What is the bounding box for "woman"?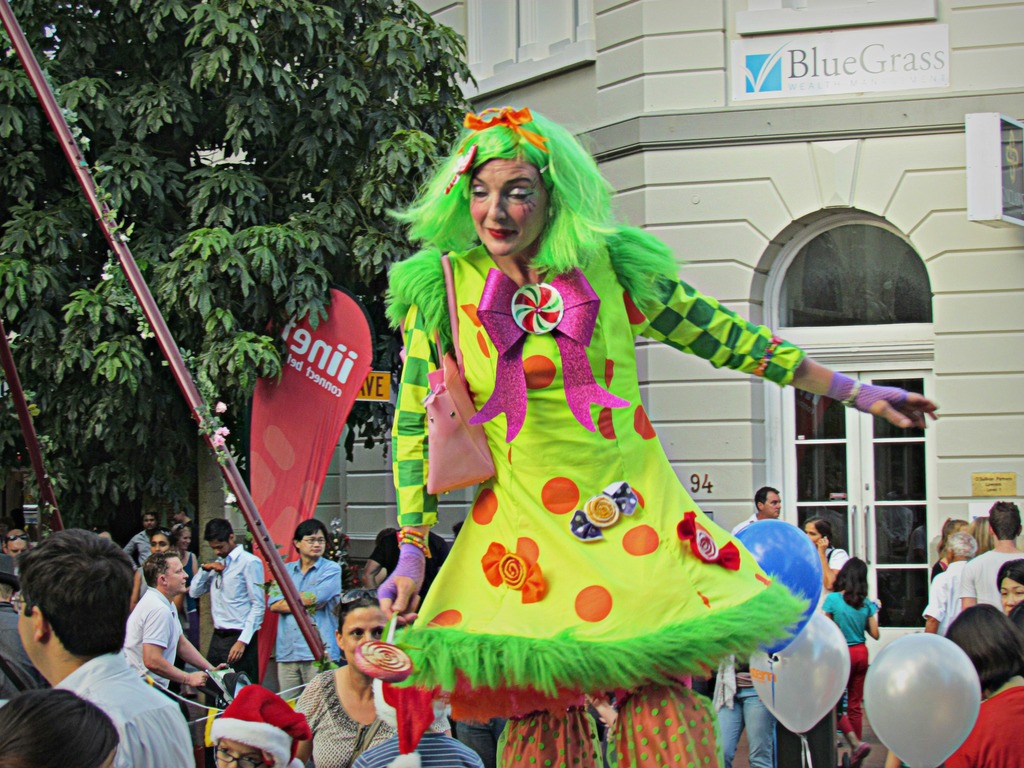
Rect(993, 559, 1023, 617).
